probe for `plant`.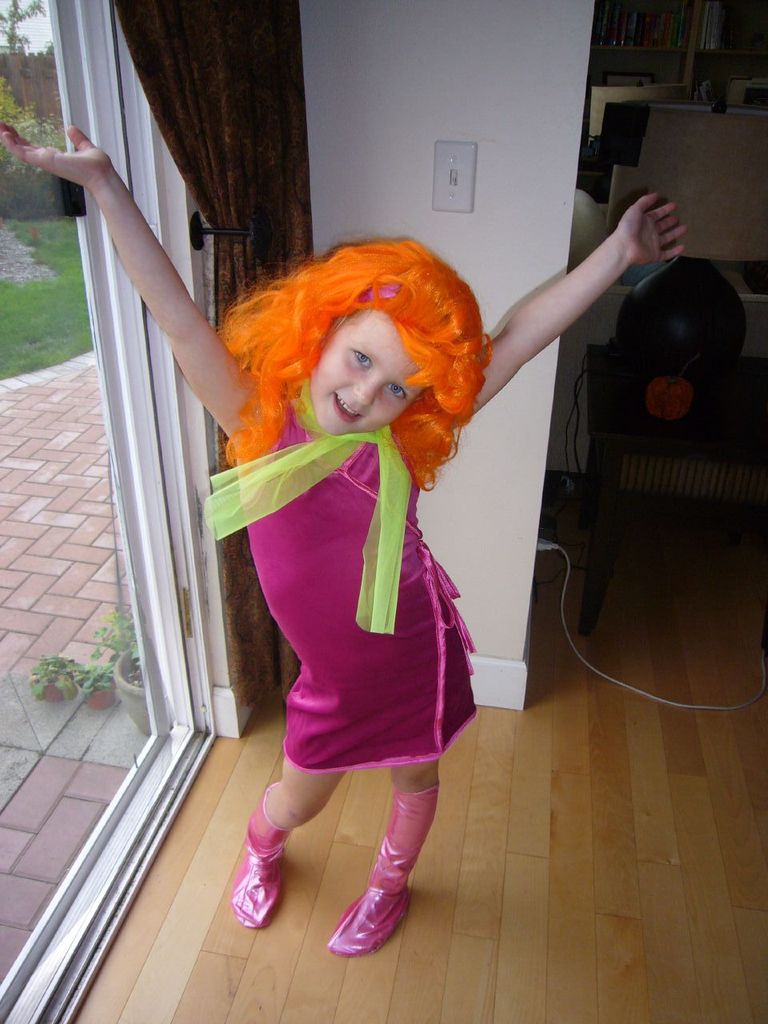
Probe result: detection(30, 654, 89, 703).
